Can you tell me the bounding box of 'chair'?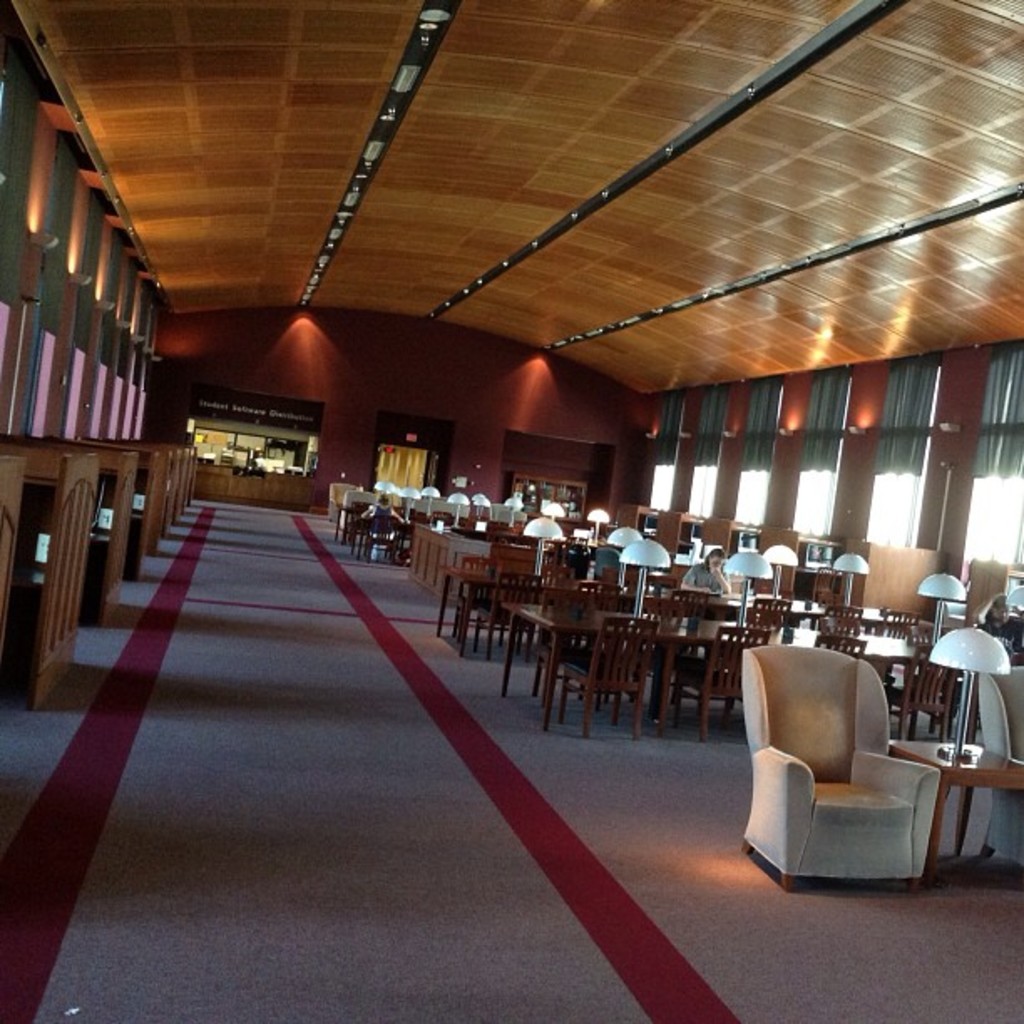
bbox=[472, 567, 529, 663].
